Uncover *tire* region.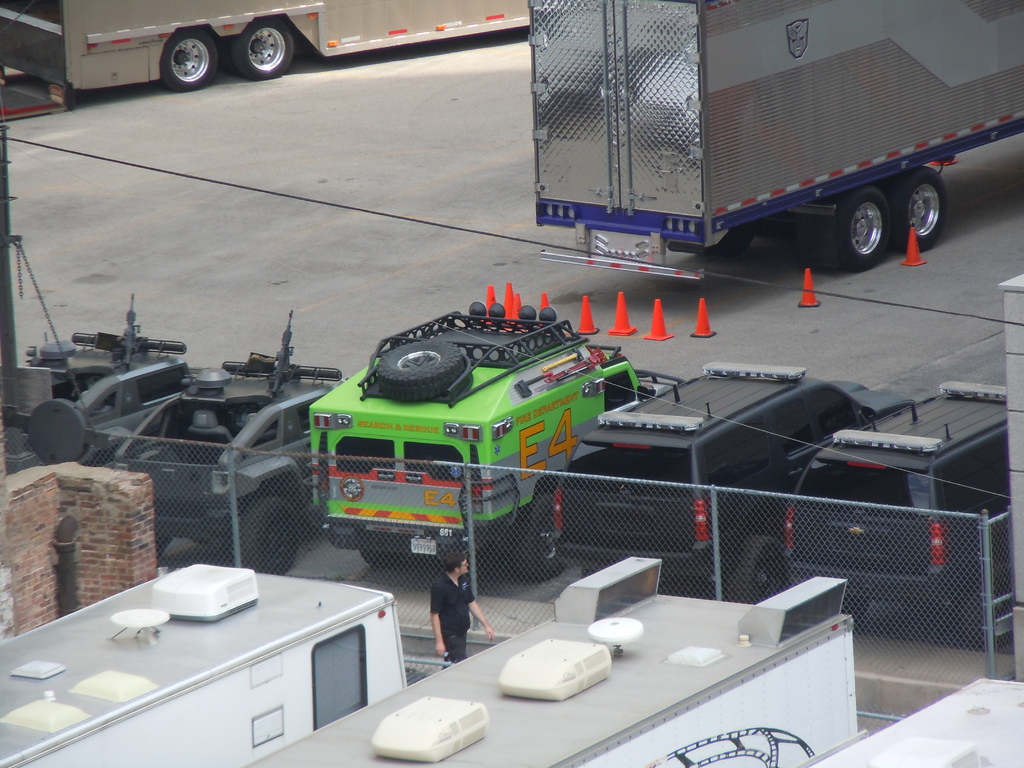
Uncovered: [707, 232, 753, 256].
